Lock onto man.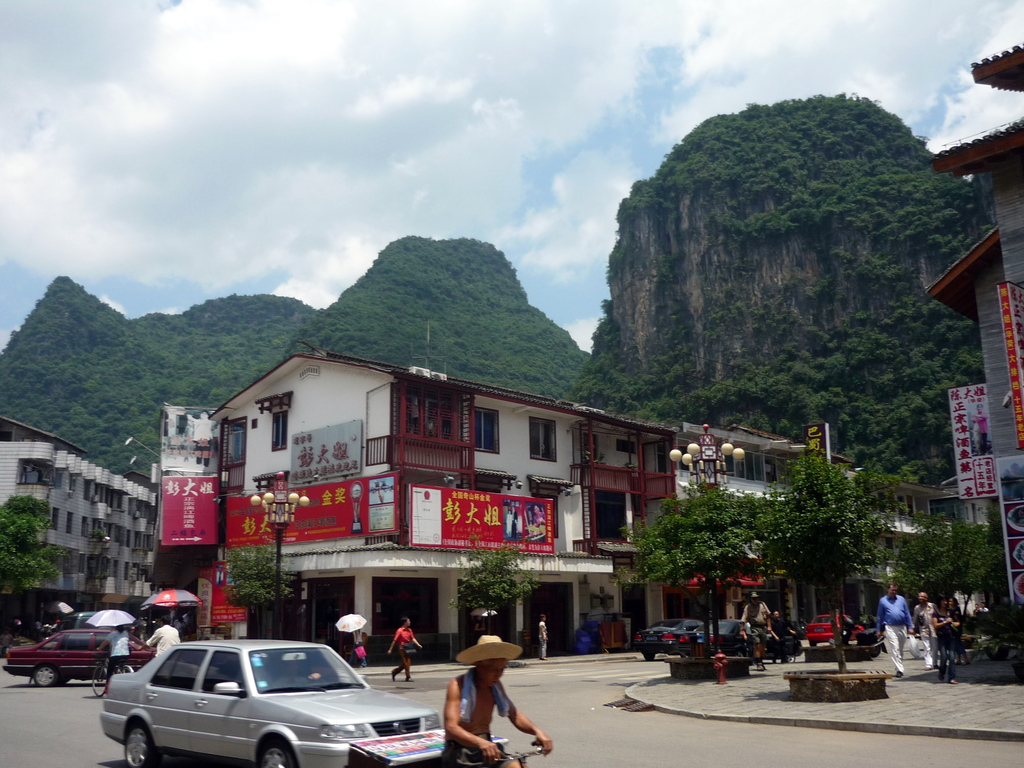
Locked: BBox(436, 644, 533, 758).
